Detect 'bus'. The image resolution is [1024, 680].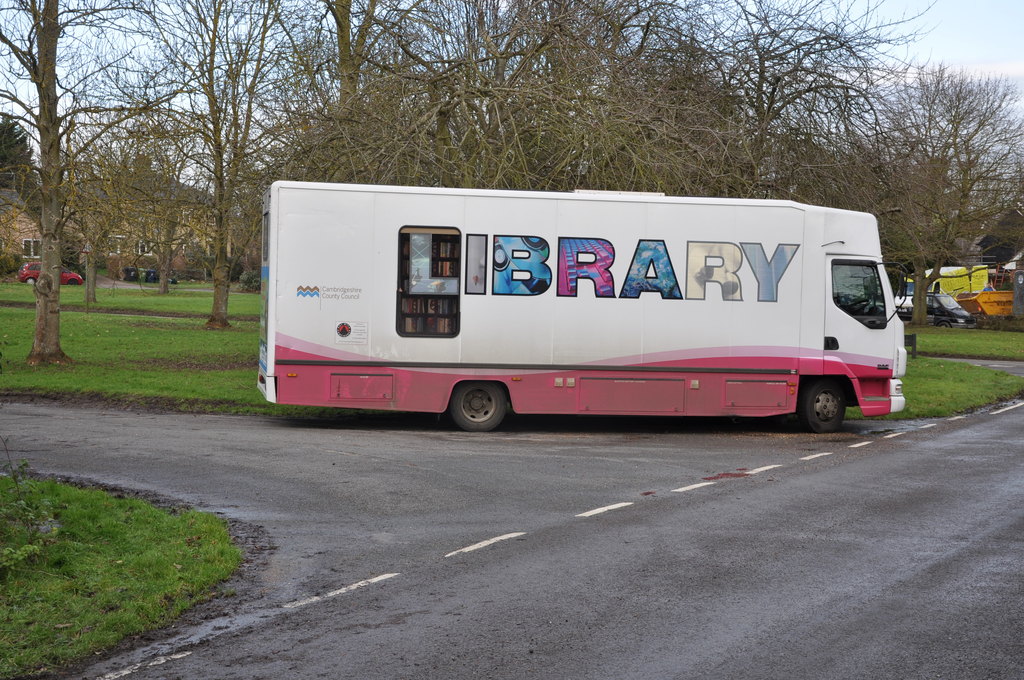
(left=253, top=184, right=907, bottom=430).
